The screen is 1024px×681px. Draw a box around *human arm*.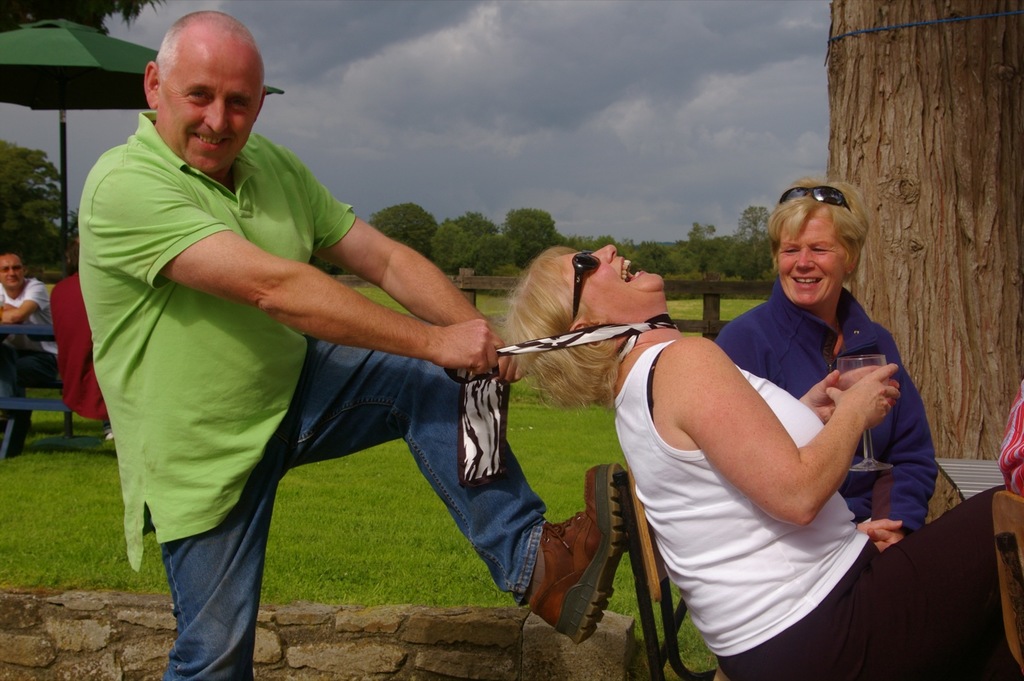
{"x1": 0, "y1": 277, "x2": 52, "y2": 326}.
